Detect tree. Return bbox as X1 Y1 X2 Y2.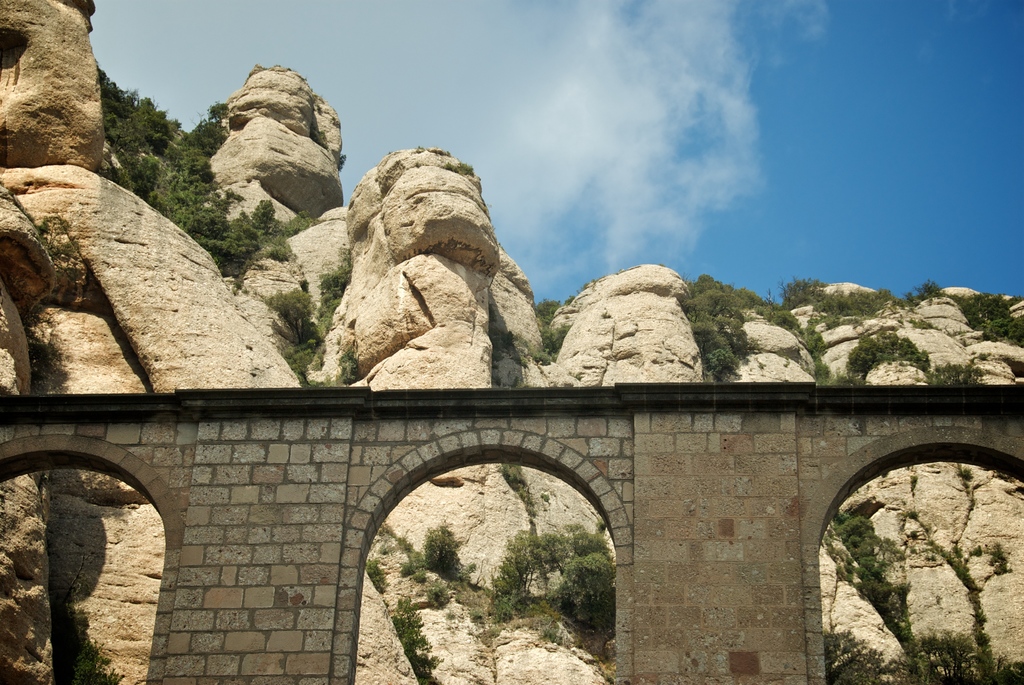
428 524 458 574.
